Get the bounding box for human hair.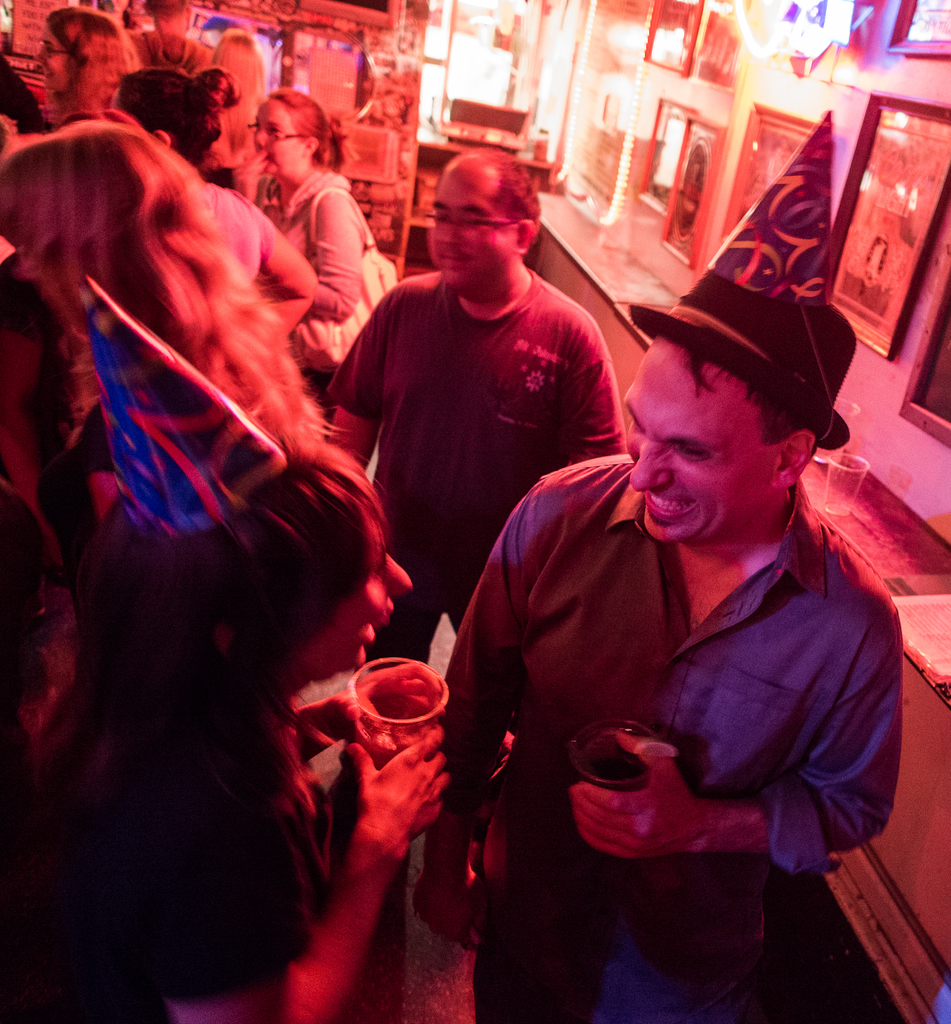
crop(428, 148, 548, 259).
